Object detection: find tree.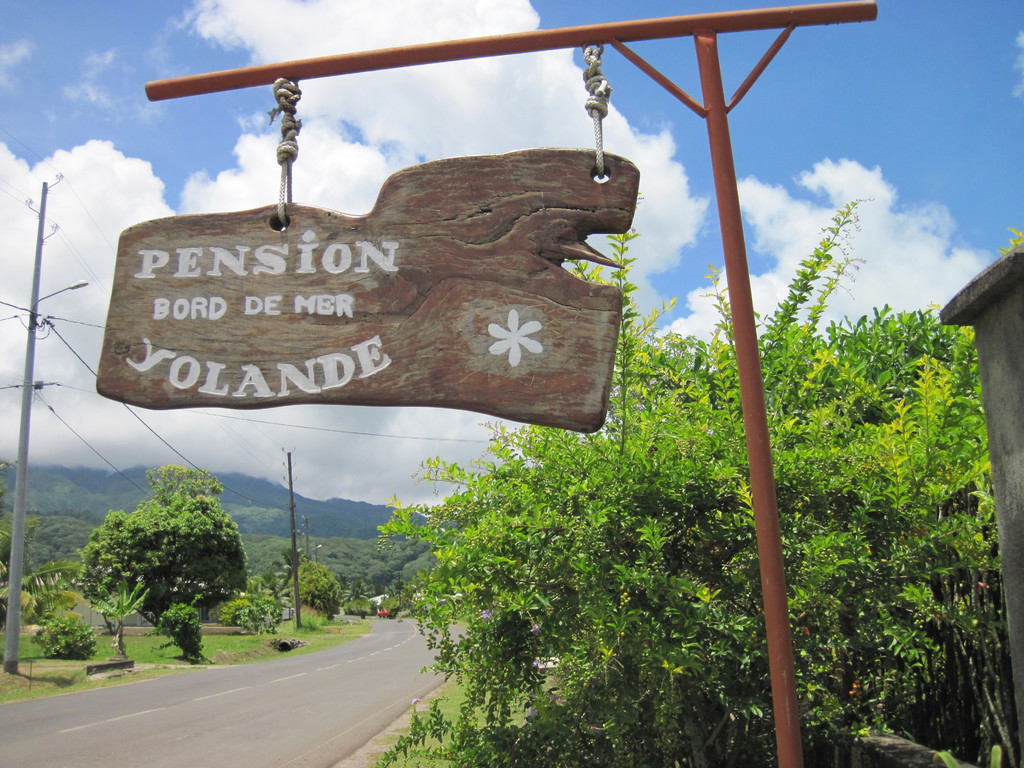
(left=68, top=458, right=244, bottom=655).
